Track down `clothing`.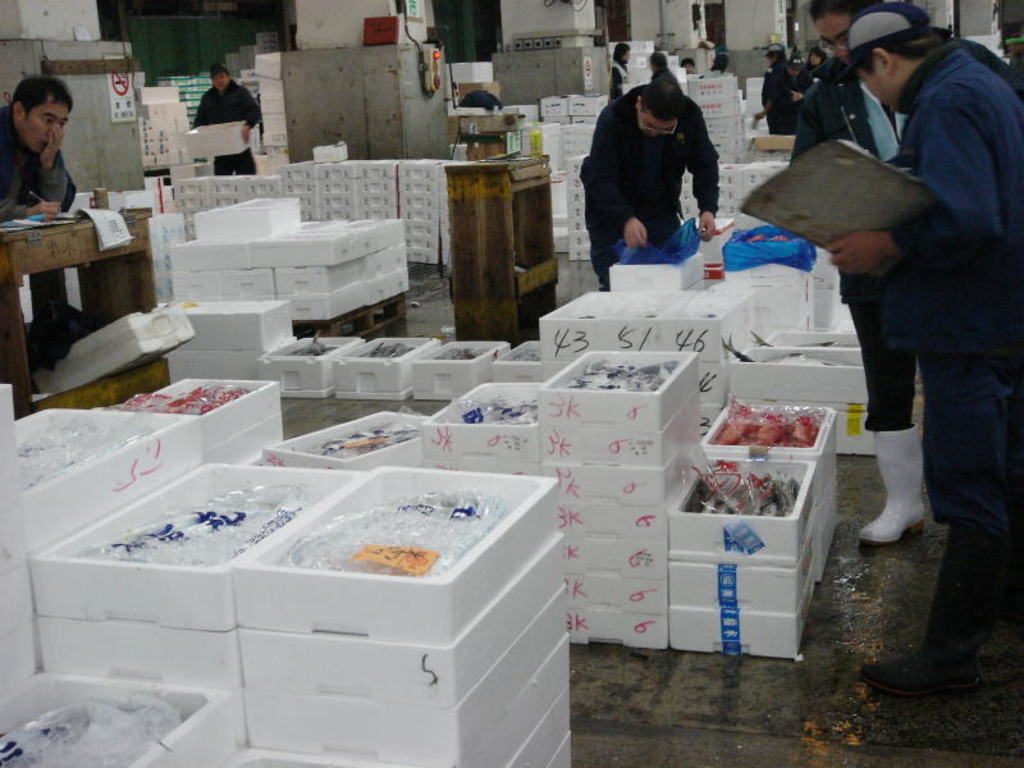
Tracked to 756, 58, 780, 129.
